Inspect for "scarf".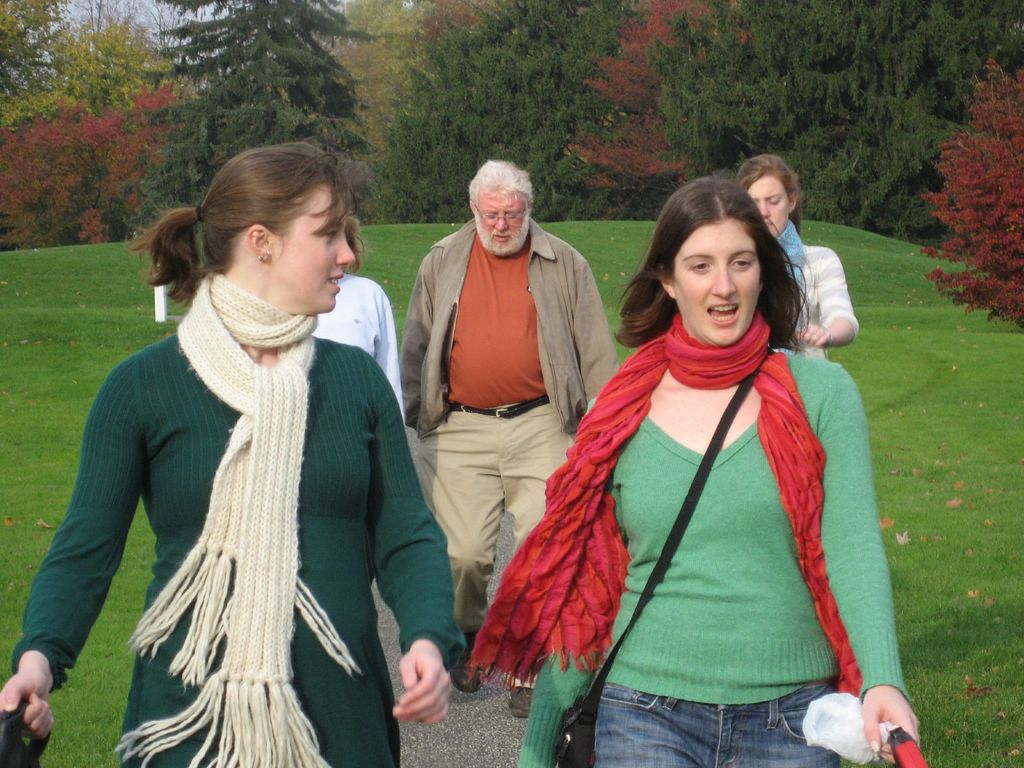
Inspection: 467,303,876,701.
